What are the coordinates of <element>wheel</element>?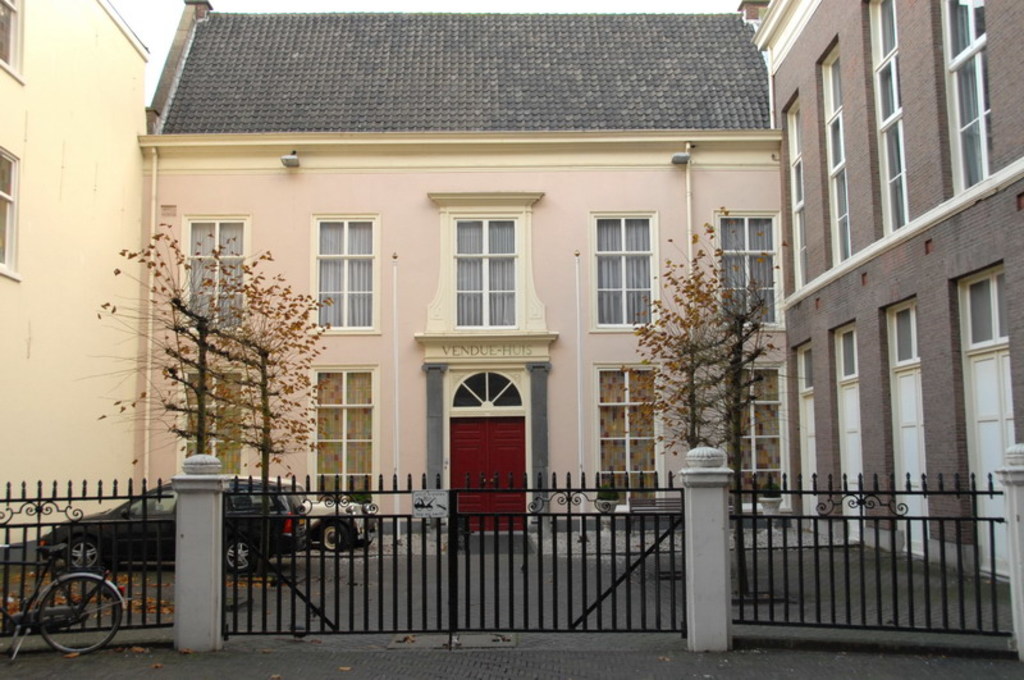
<bbox>32, 572, 115, 658</bbox>.
